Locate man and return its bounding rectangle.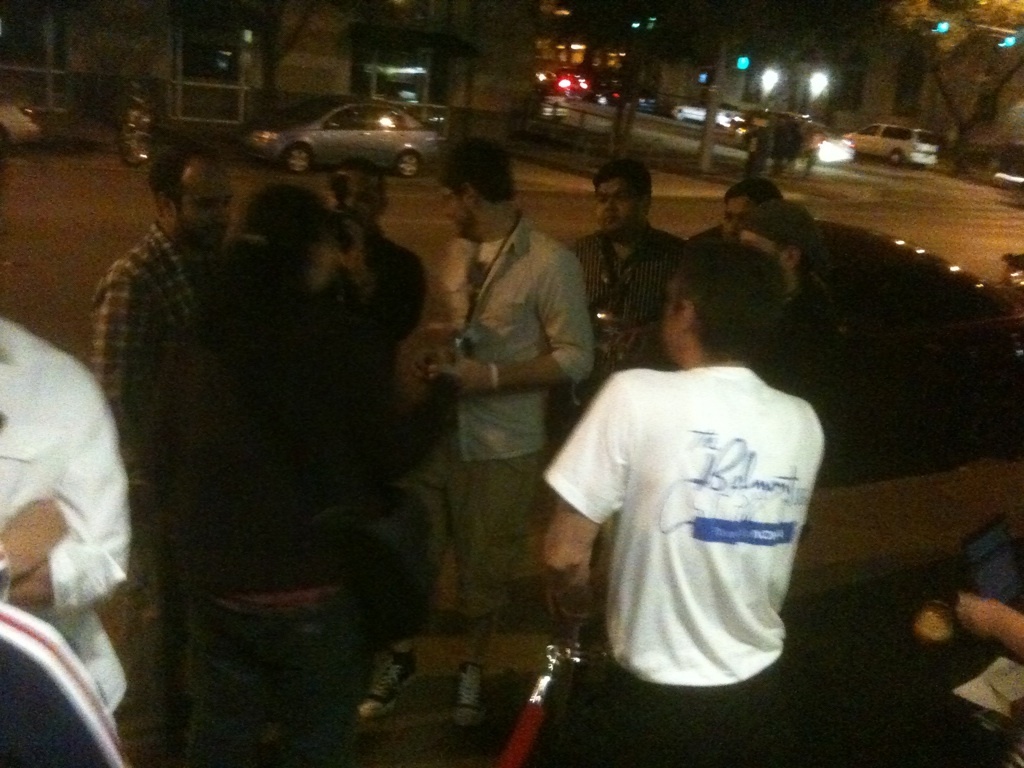
select_region(740, 198, 833, 406).
